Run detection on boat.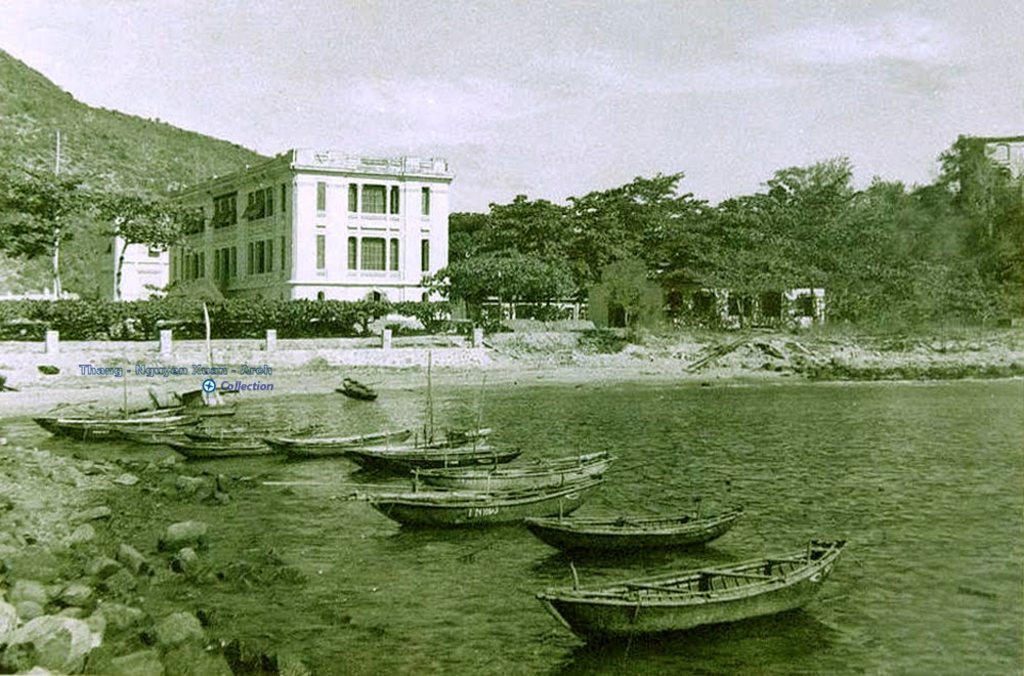
Result: rect(344, 418, 518, 480).
